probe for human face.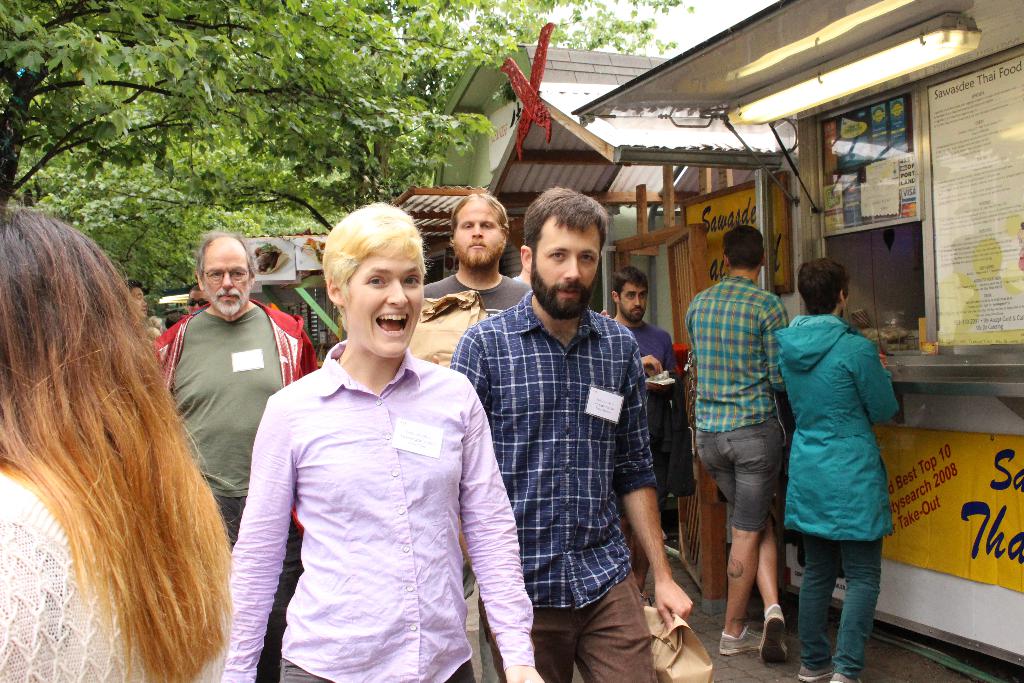
Probe result: rect(541, 219, 596, 309).
